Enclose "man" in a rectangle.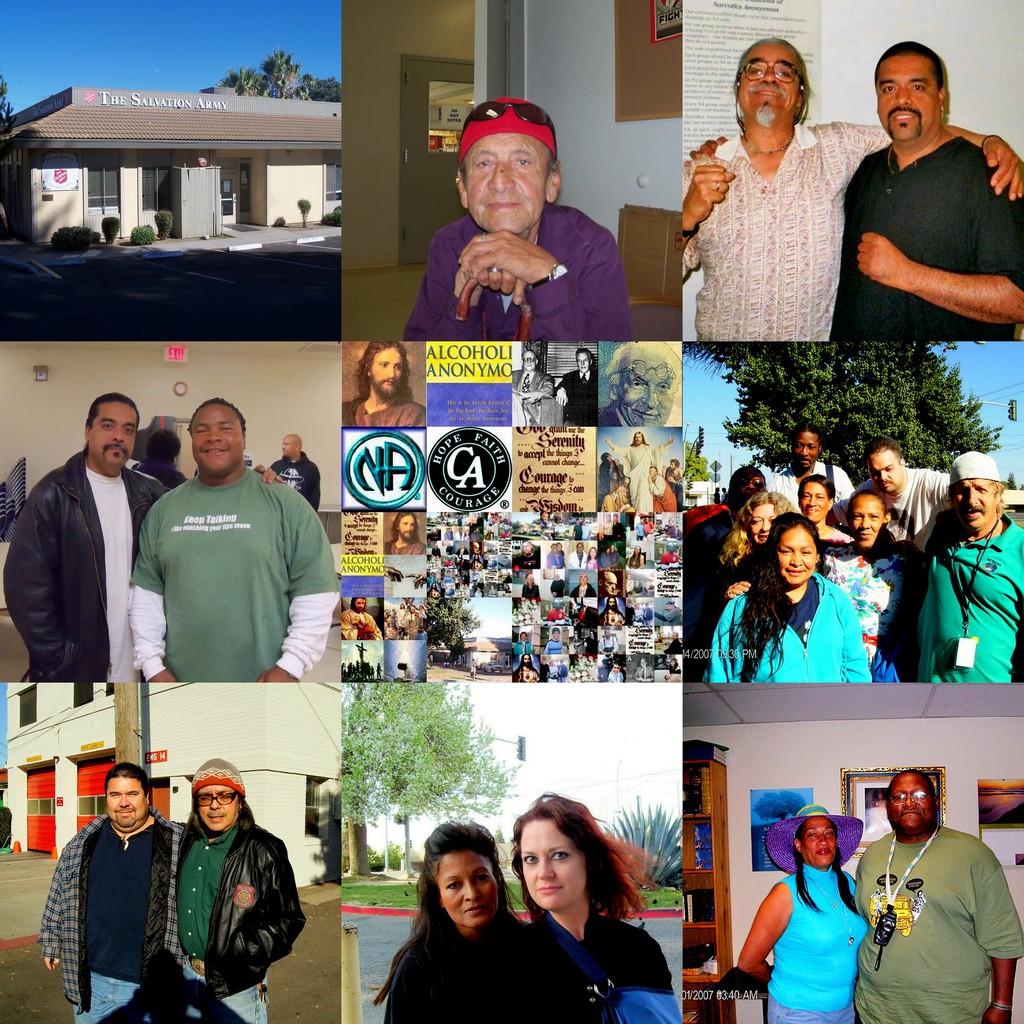
(left=680, top=33, right=1023, bottom=346).
